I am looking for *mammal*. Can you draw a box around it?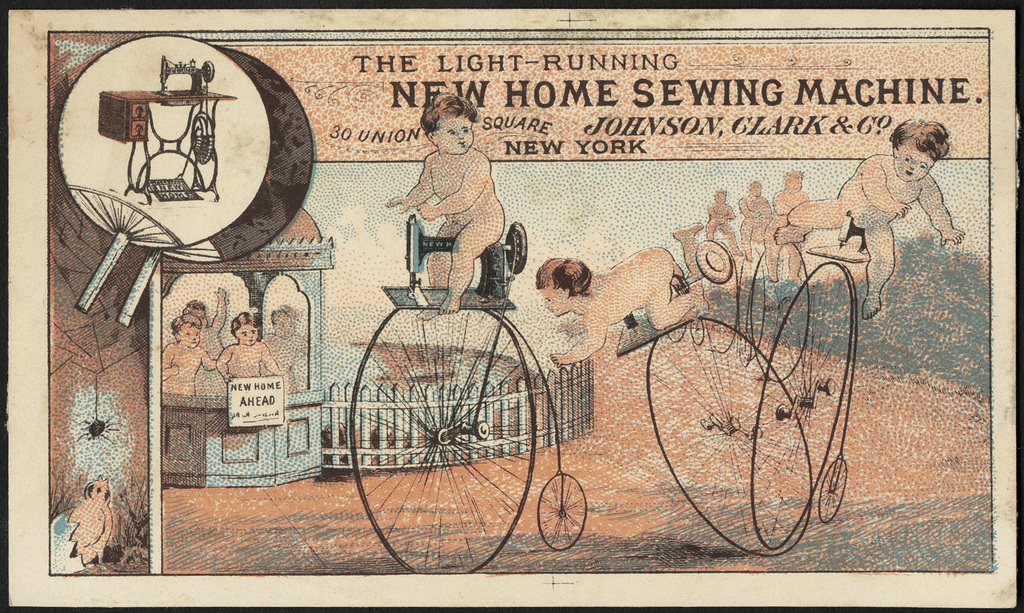
Sure, the bounding box is select_region(185, 287, 223, 392).
